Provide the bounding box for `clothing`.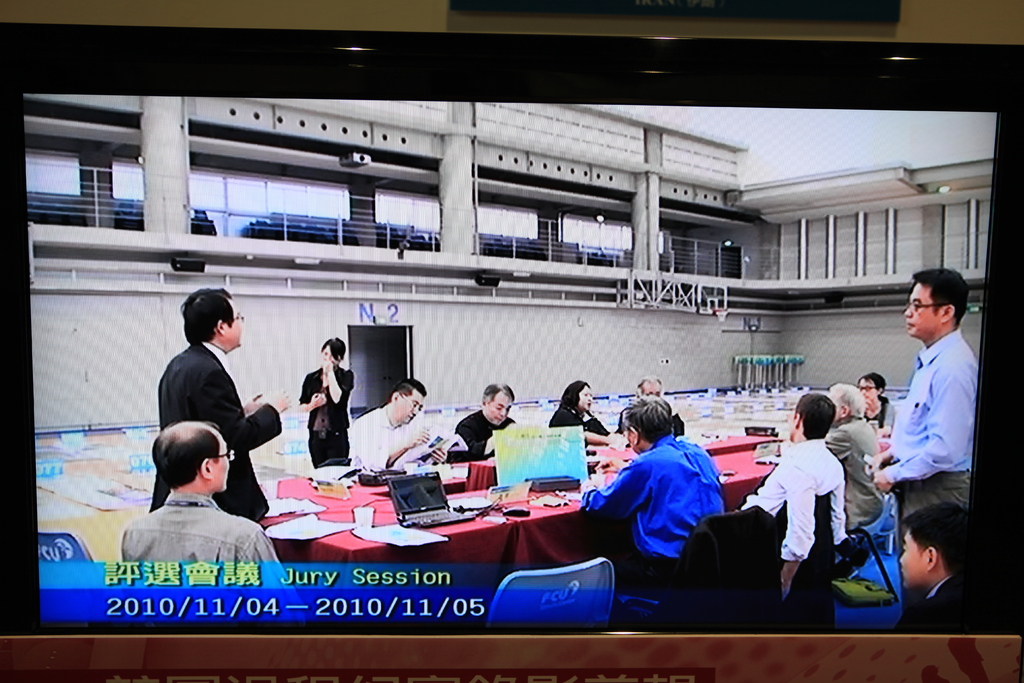
detection(458, 403, 508, 466).
